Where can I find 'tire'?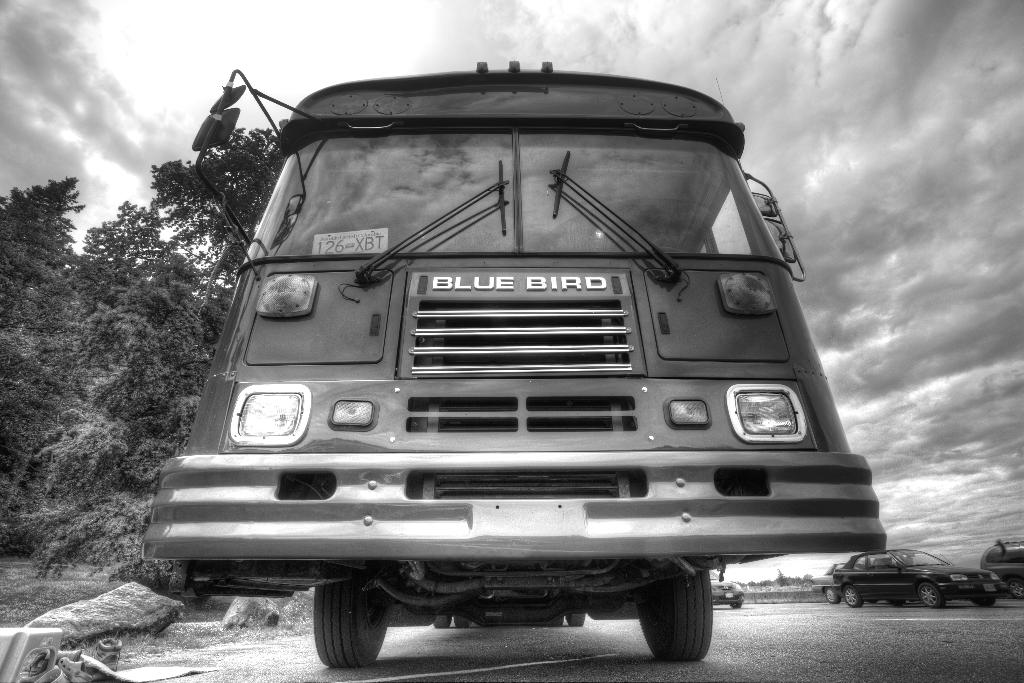
You can find it at [x1=919, y1=586, x2=942, y2=609].
